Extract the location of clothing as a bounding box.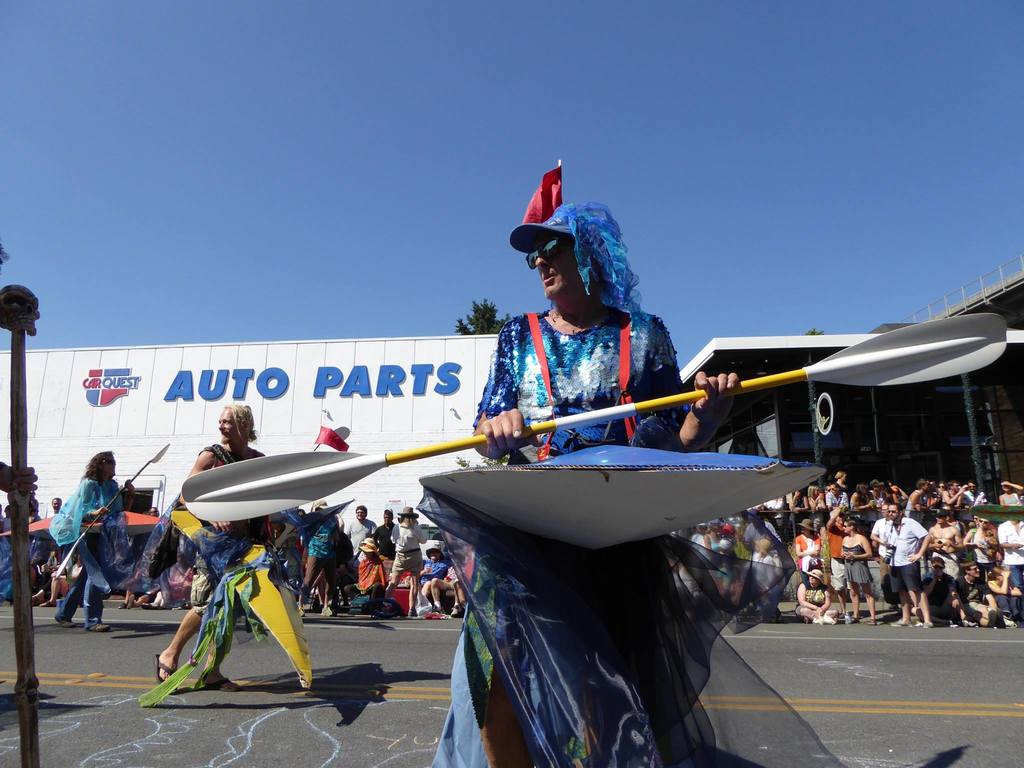
x1=991, y1=591, x2=1012, y2=608.
